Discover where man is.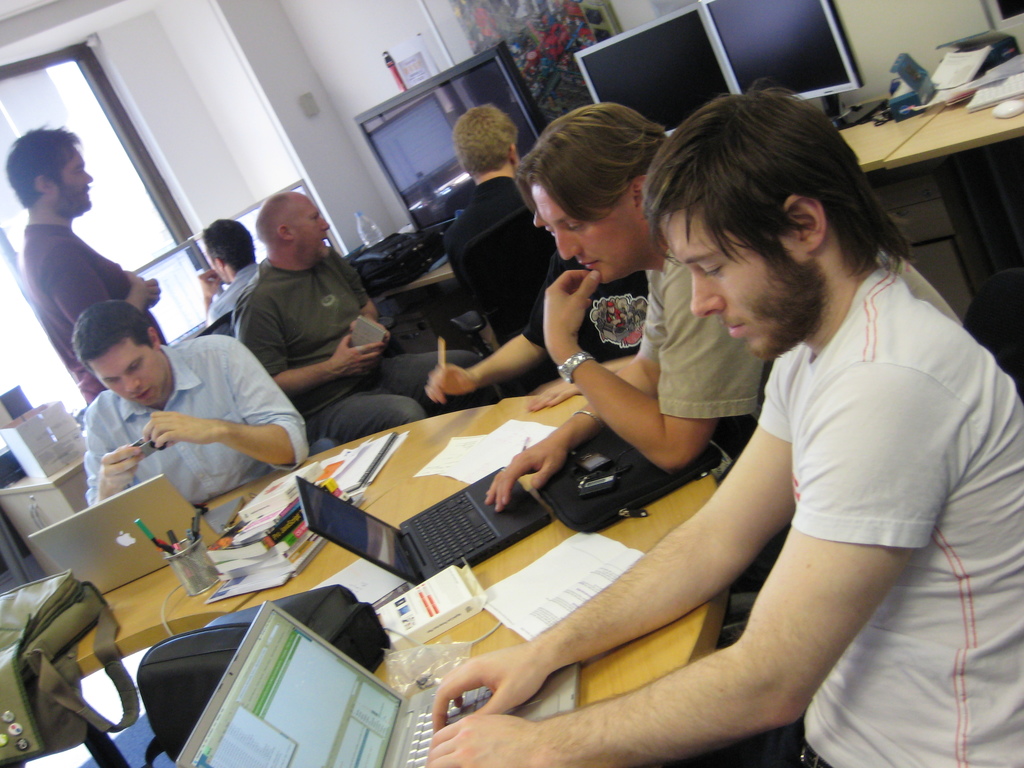
Discovered at region(191, 221, 262, 312).
